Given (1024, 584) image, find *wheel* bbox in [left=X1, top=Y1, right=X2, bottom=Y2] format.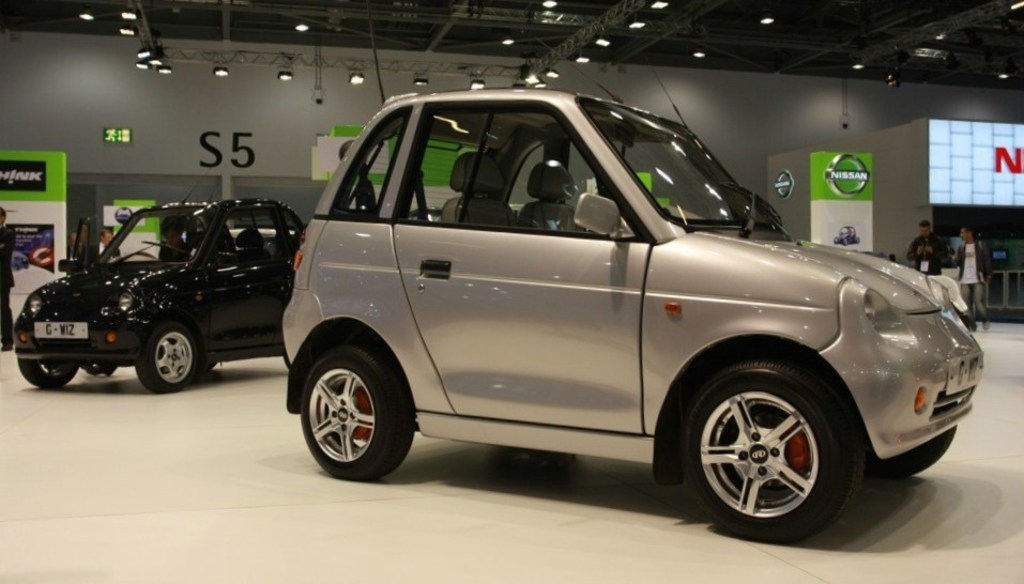
[left=299, top=341, right=415, bottom=478].
